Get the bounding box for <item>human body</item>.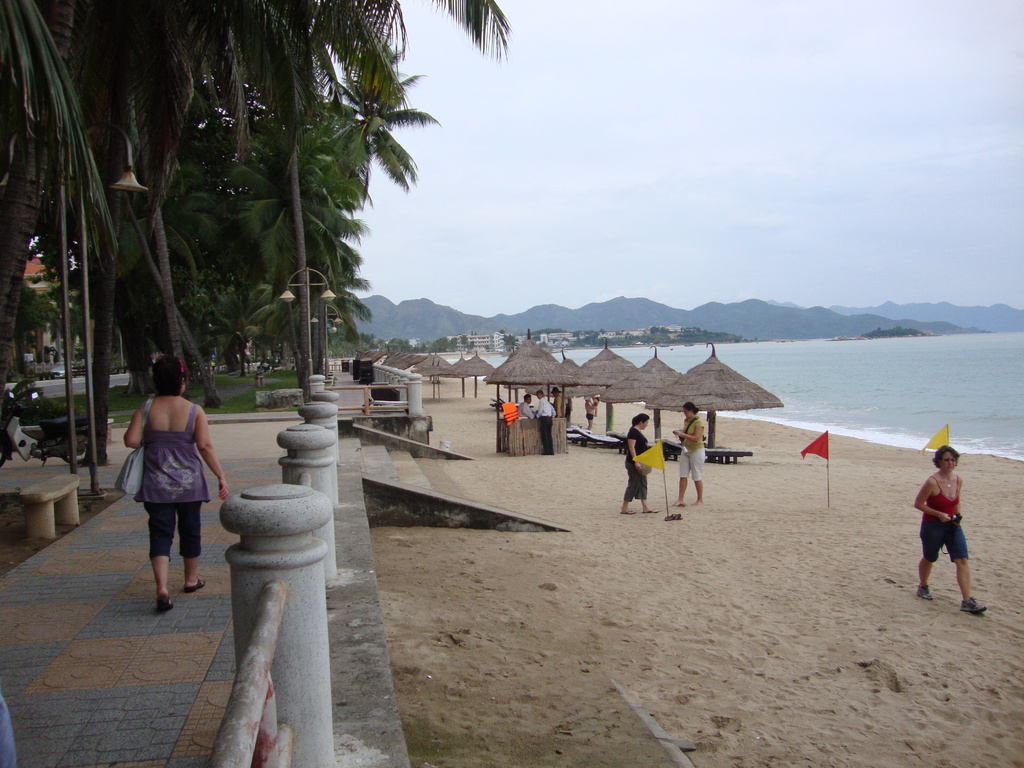
box=[666, 413, 710, 501].
